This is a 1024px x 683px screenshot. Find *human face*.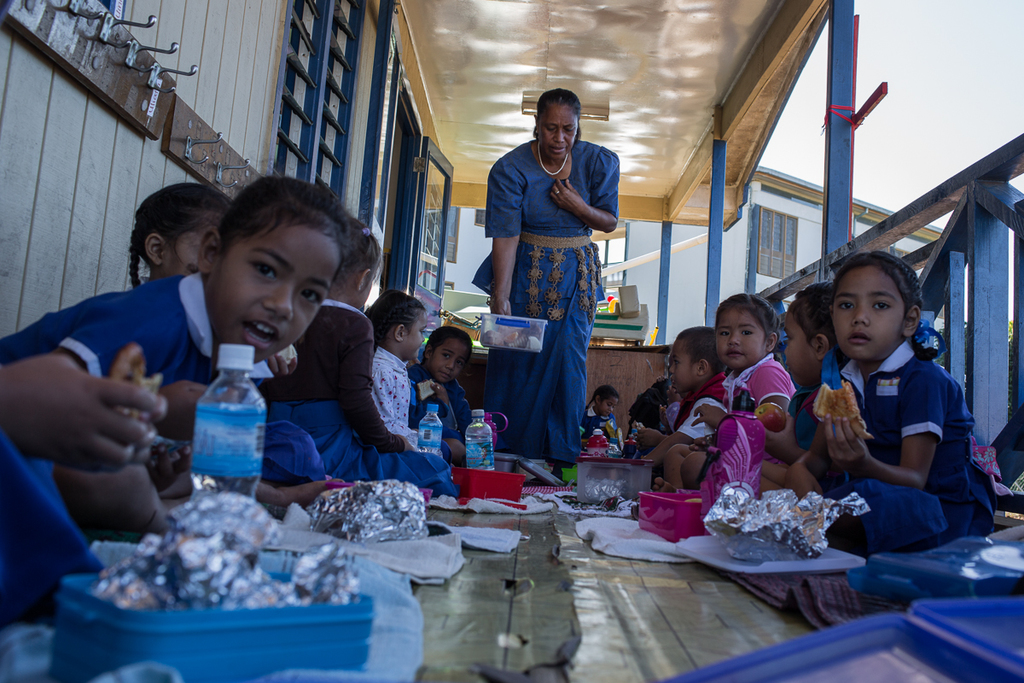
Bounding box: [left=597, top=399, right=617, bottom=412].
